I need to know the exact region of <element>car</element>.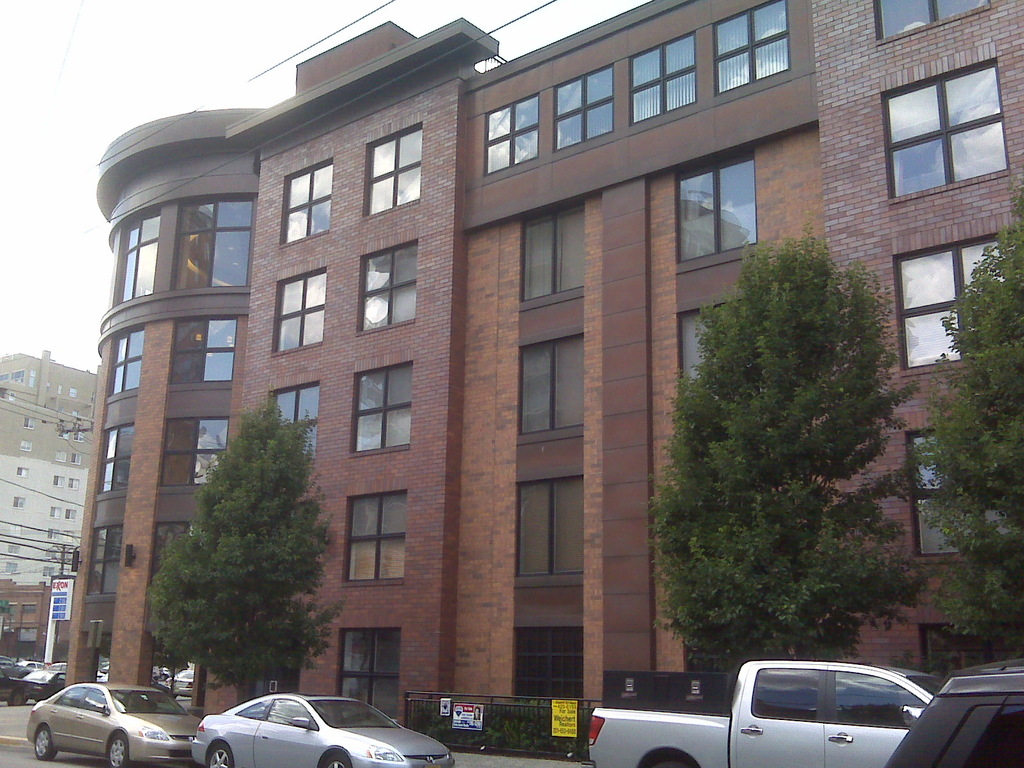
Region: {"left": 191, "top": 689, "right": 457, "bottom": 767}.
